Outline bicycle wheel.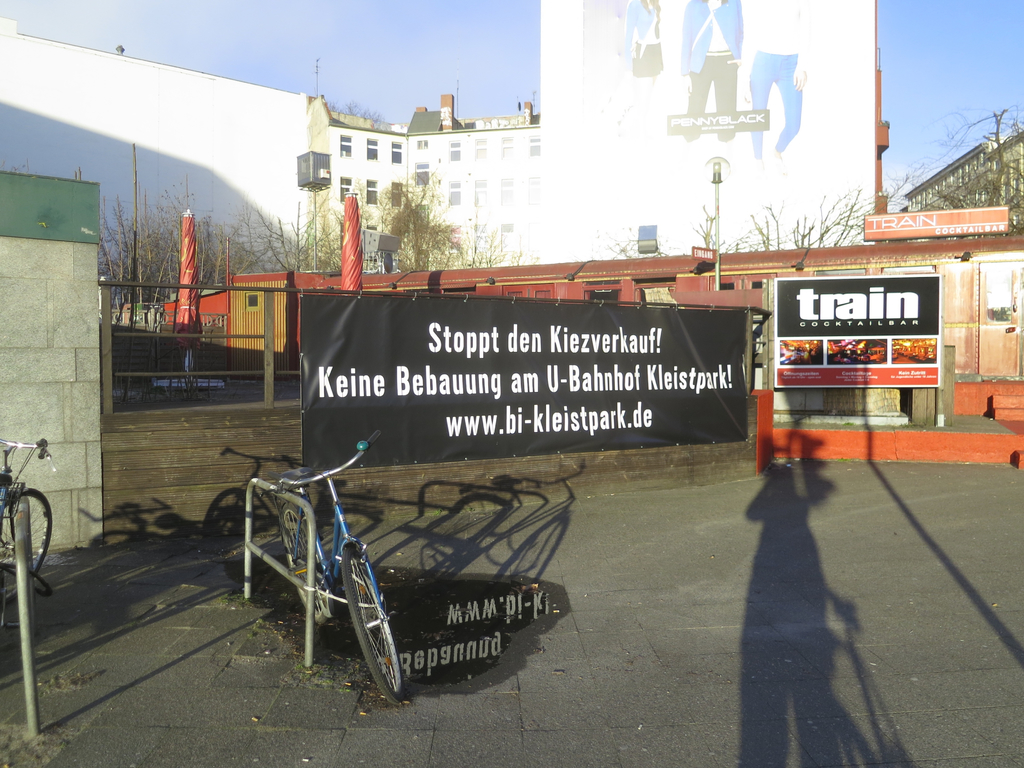
Outline: <bbox>0, 479, 49, 596</bbox>.
